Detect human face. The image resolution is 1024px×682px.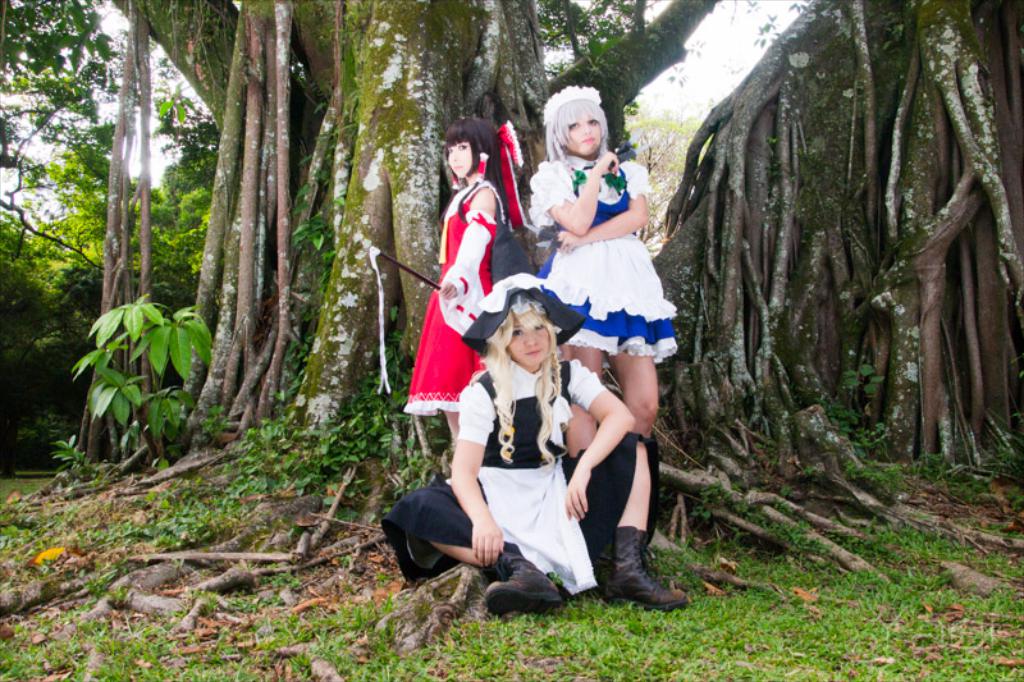
crop(506, 307, 558, 372).
